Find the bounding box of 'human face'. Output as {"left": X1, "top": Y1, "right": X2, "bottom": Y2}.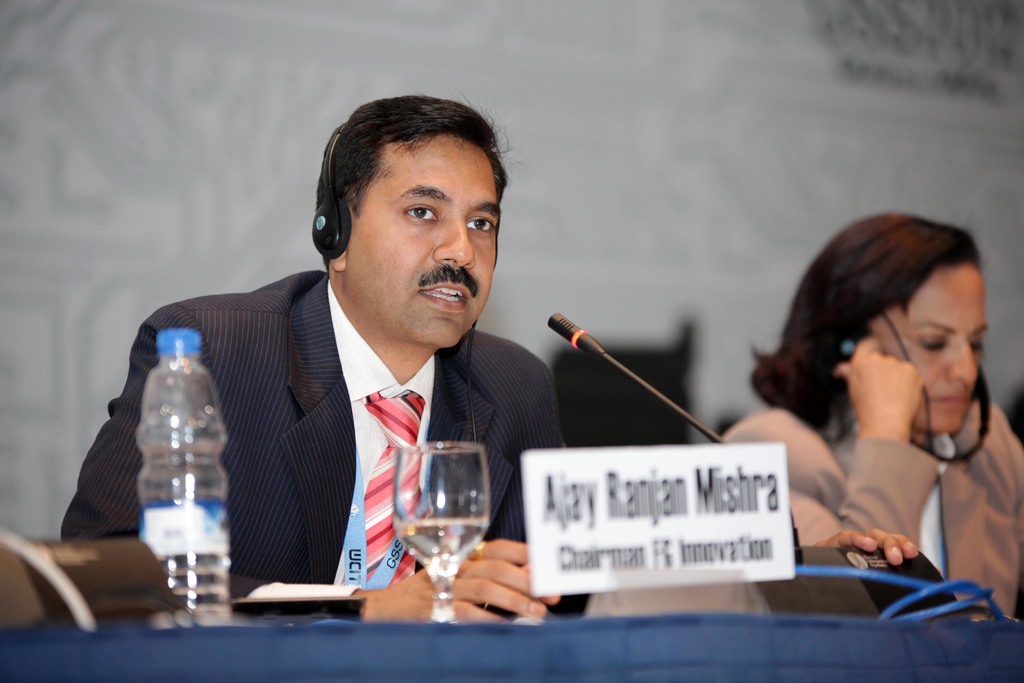
{"left": 346, "top": 133, "right": 500, "bottom": 345}.
